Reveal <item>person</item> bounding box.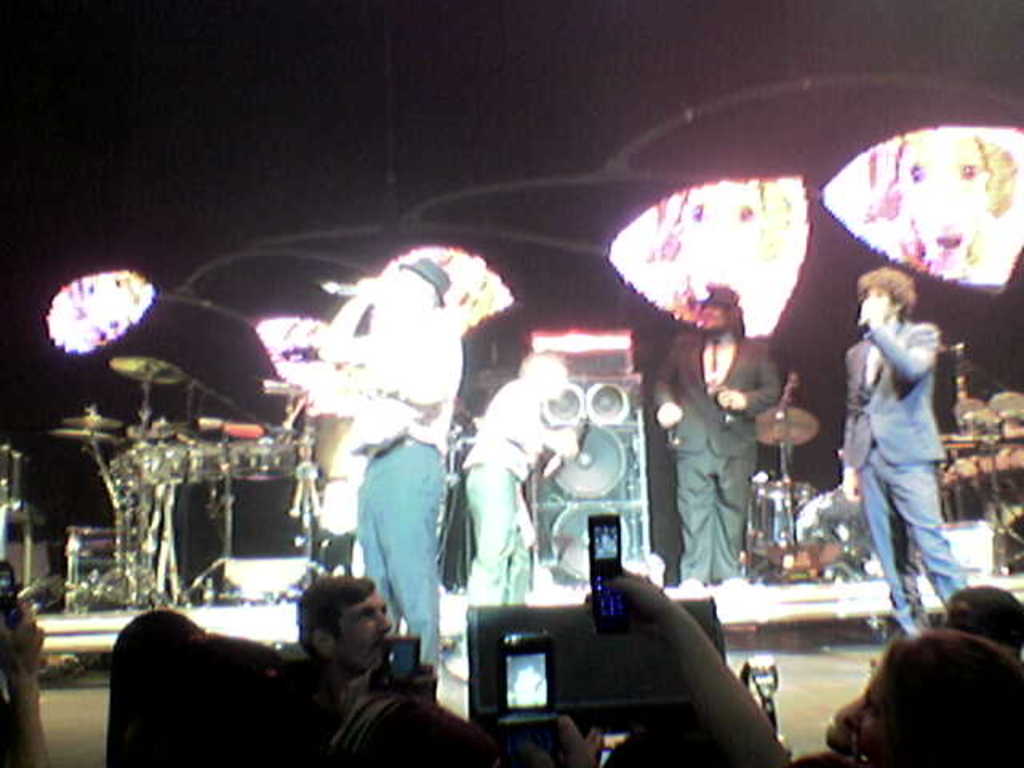
Revealed: left=299, top=573, right=392, bottom=709.
